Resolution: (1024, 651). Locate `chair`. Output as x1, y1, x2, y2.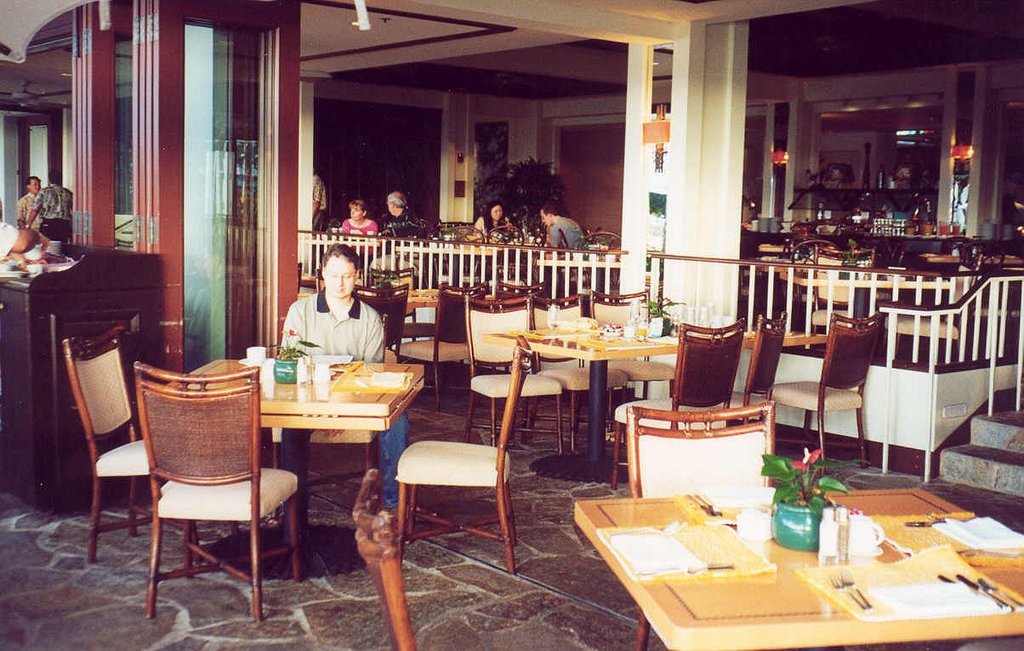
589, 286, 673, 443.
